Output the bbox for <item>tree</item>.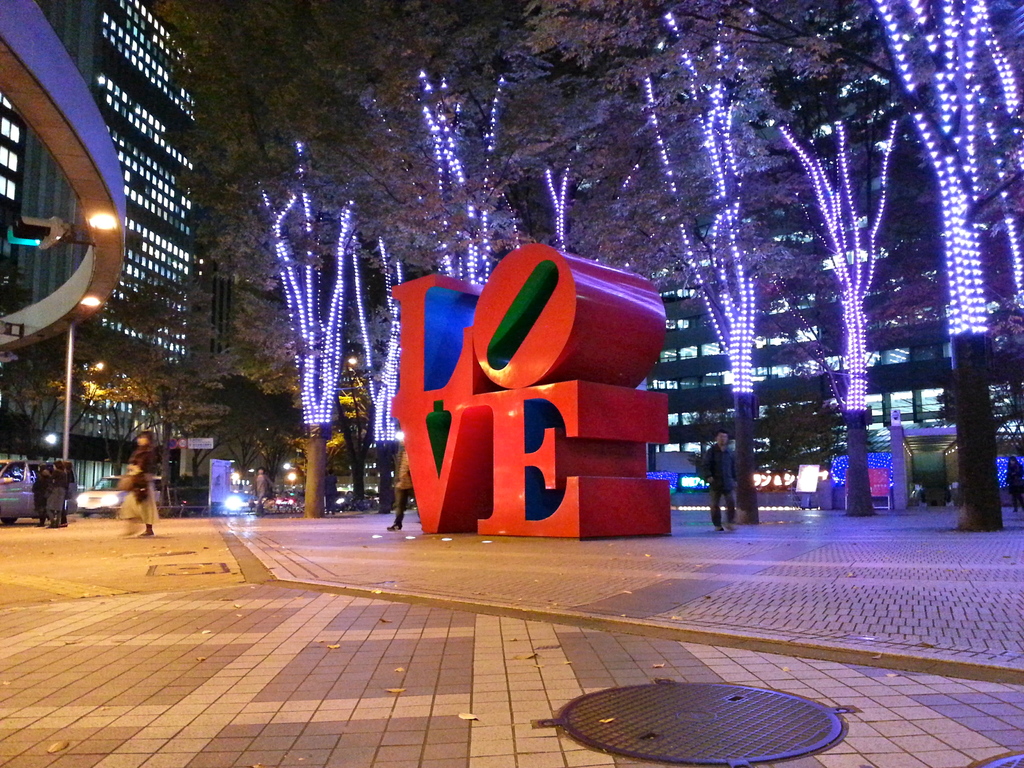
{"left": 305, "top": 2, "right": 548, "bottom": 289}.
